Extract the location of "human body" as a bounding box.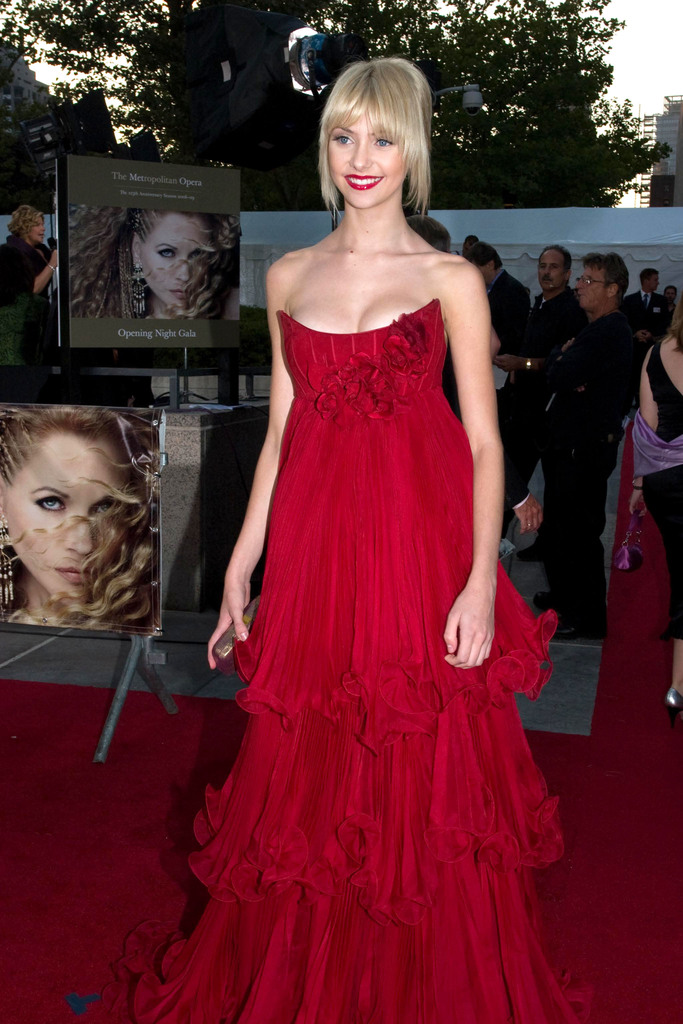
628 312 682 729.
